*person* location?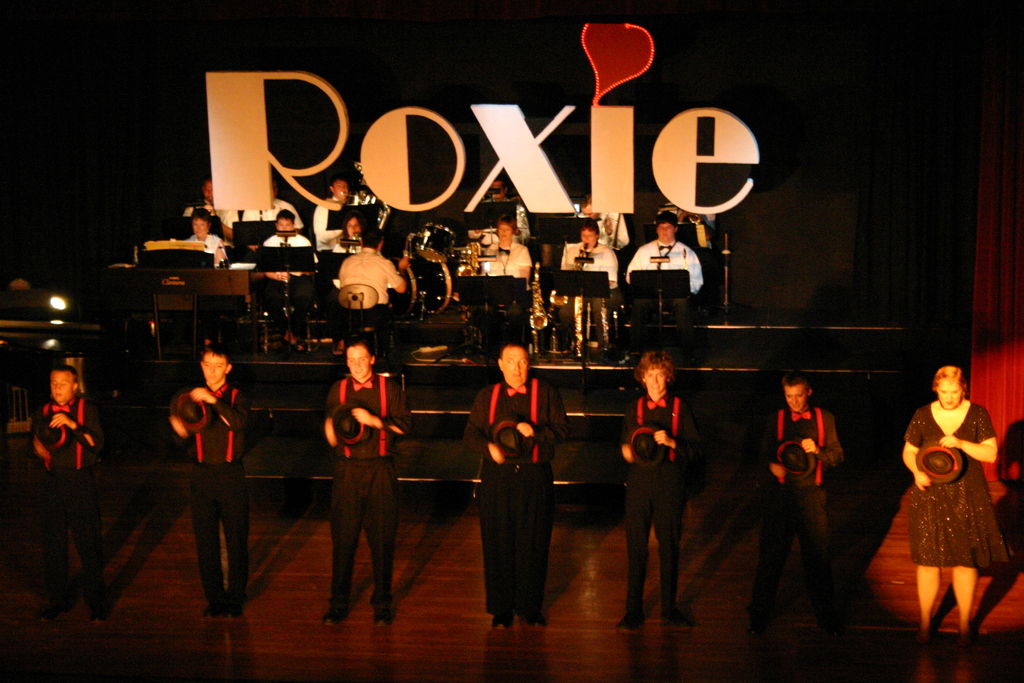
locate(170, 345, 249, 619)
